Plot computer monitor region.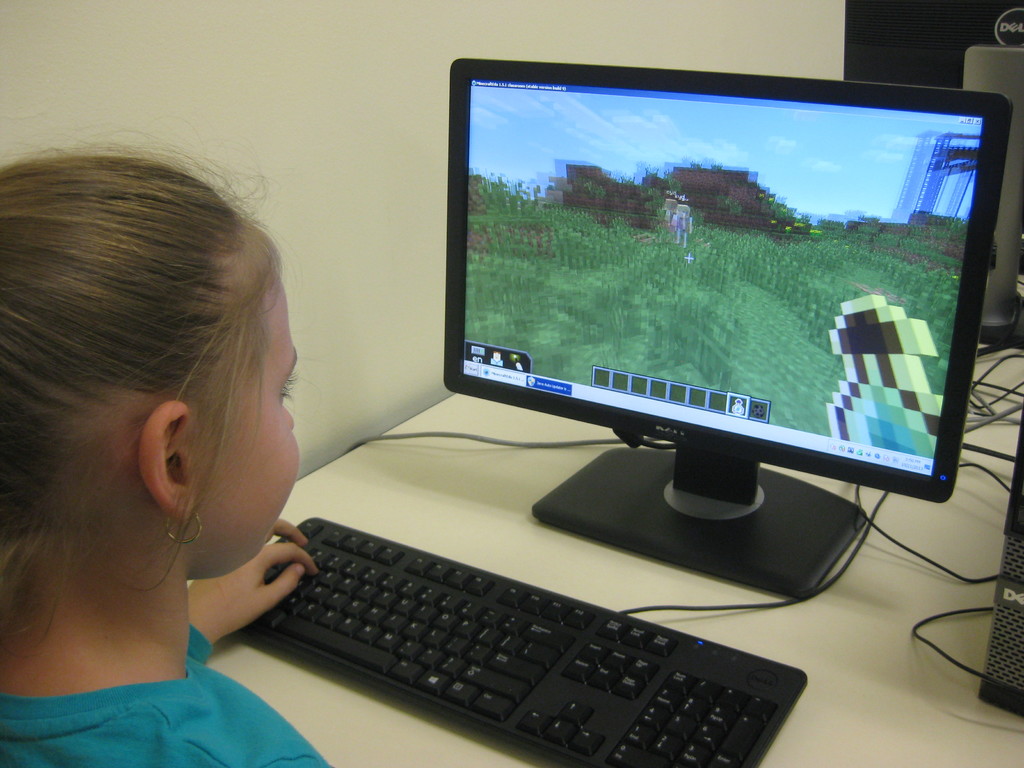
Plotted at <region>409, 67, 1003, 549</region>.
